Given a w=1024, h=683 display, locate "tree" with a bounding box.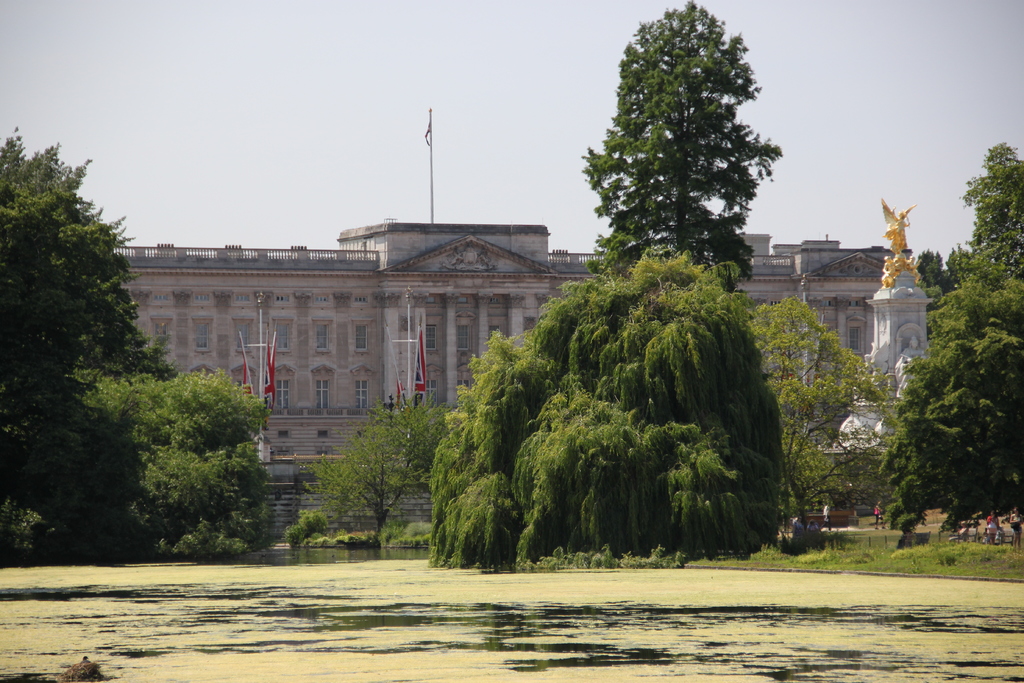
Located: 130,366,273,559.
